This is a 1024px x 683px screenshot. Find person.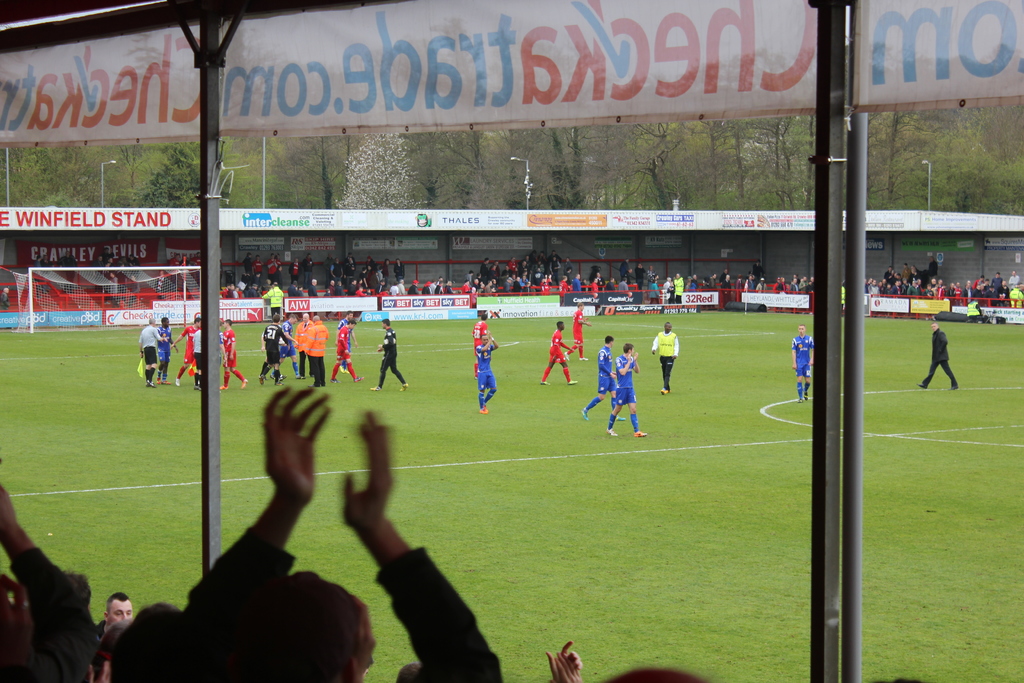
Bounding box: (916, 319, 959, 389).
